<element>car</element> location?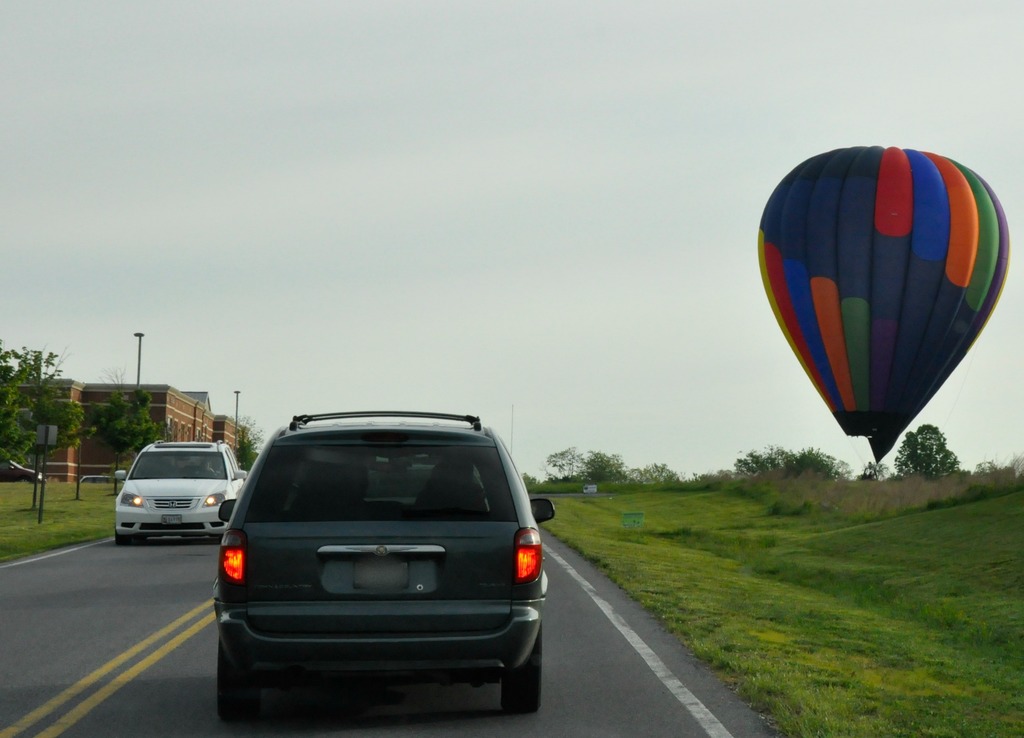
crop(115, 440, 247, 546)
